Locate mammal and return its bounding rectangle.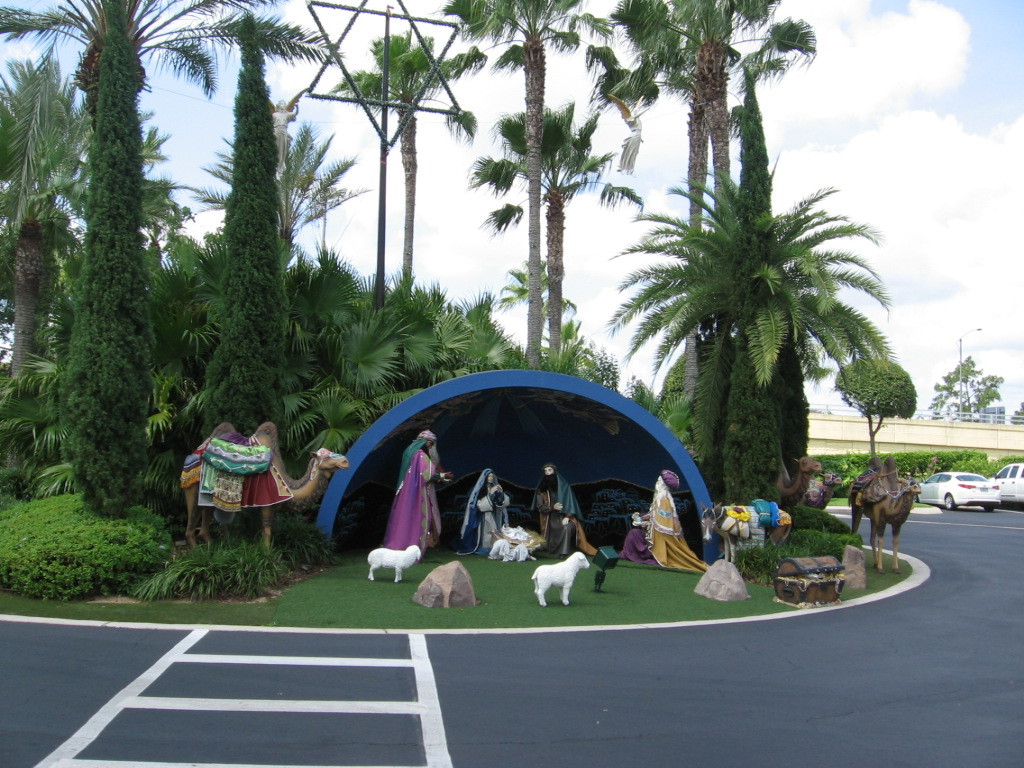
<bbox>845, 457, 921, 581</bbox>.
